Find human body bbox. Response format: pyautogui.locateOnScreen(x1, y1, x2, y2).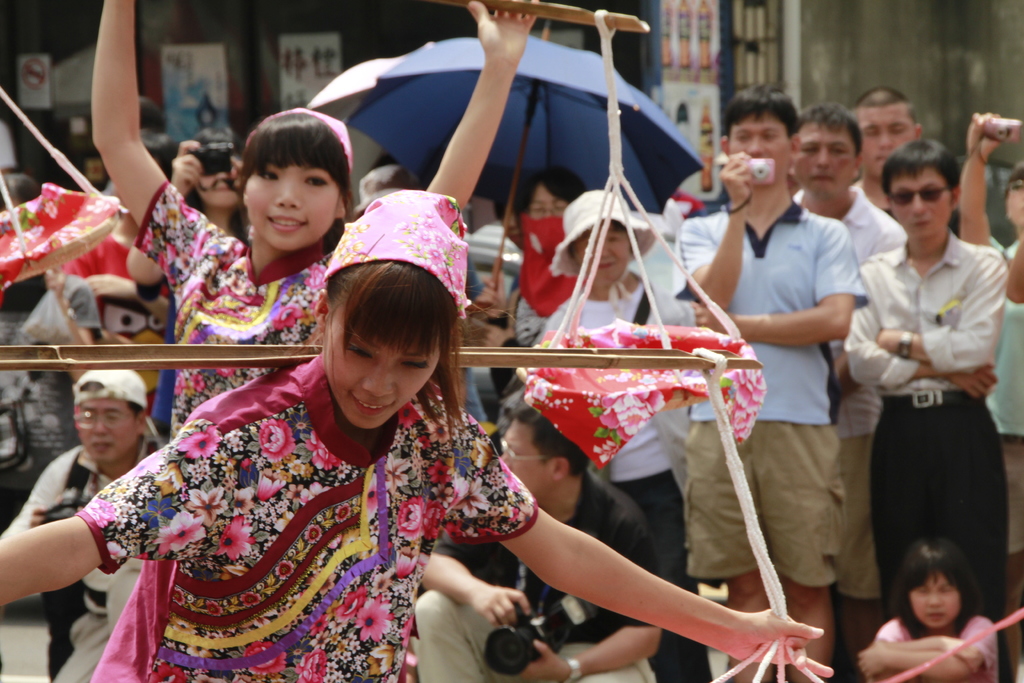
pyautogui.locateOnScreen(0, 192, 831, 682).
